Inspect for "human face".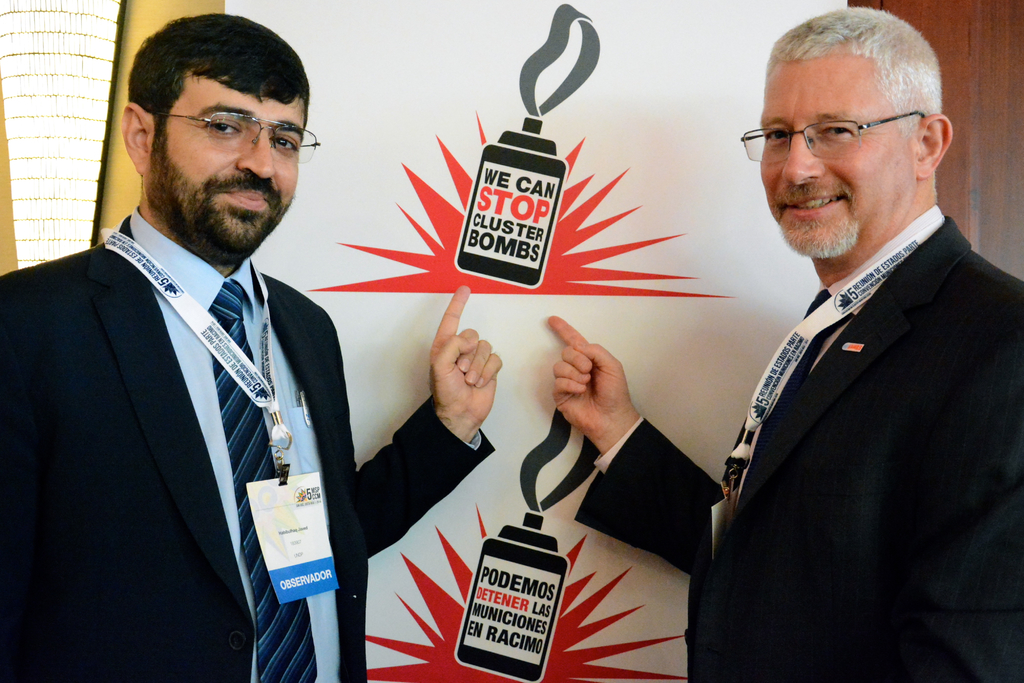
Inspection: left=149, top=73, right=300, bottom=249.
